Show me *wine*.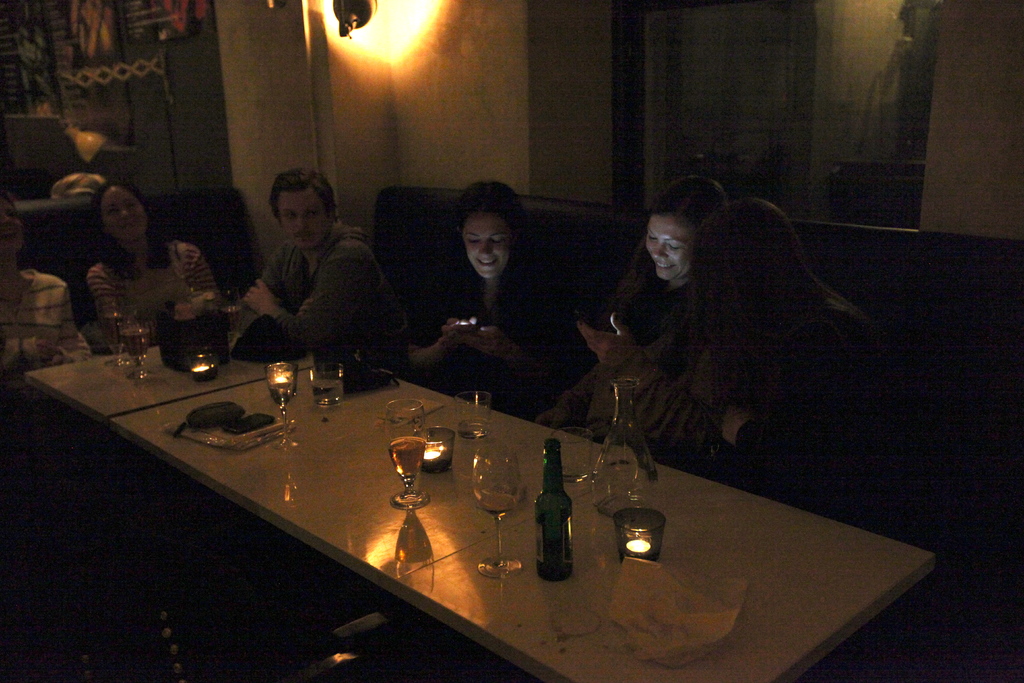
*wine* is here: bbox=[225, 302, 243, 331].
